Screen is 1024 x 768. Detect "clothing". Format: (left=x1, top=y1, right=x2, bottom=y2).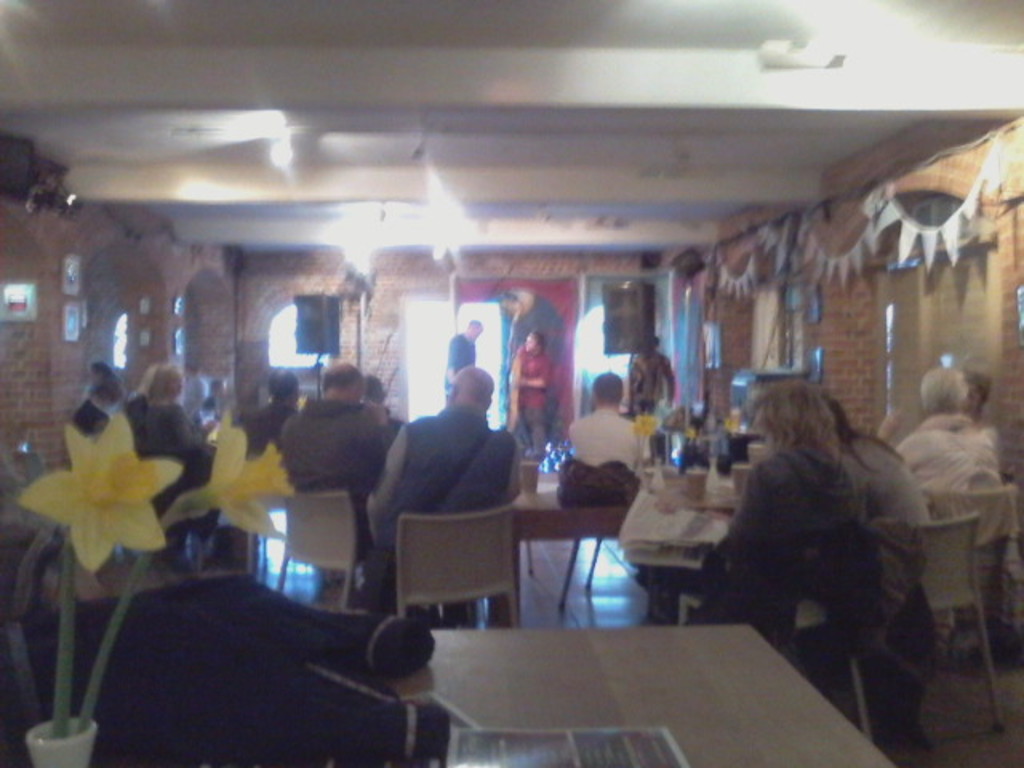
(left=894, top=411, right=1006, bottom=494).
